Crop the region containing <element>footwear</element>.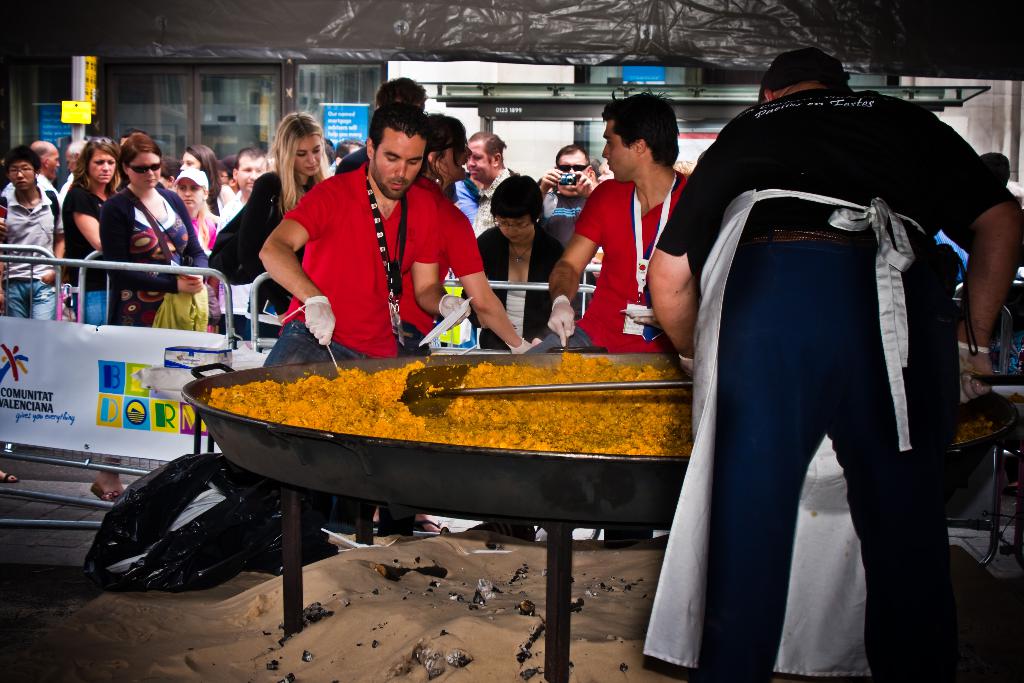
Crop region: <bbox>414, 517, 452, 533</bbox>.
